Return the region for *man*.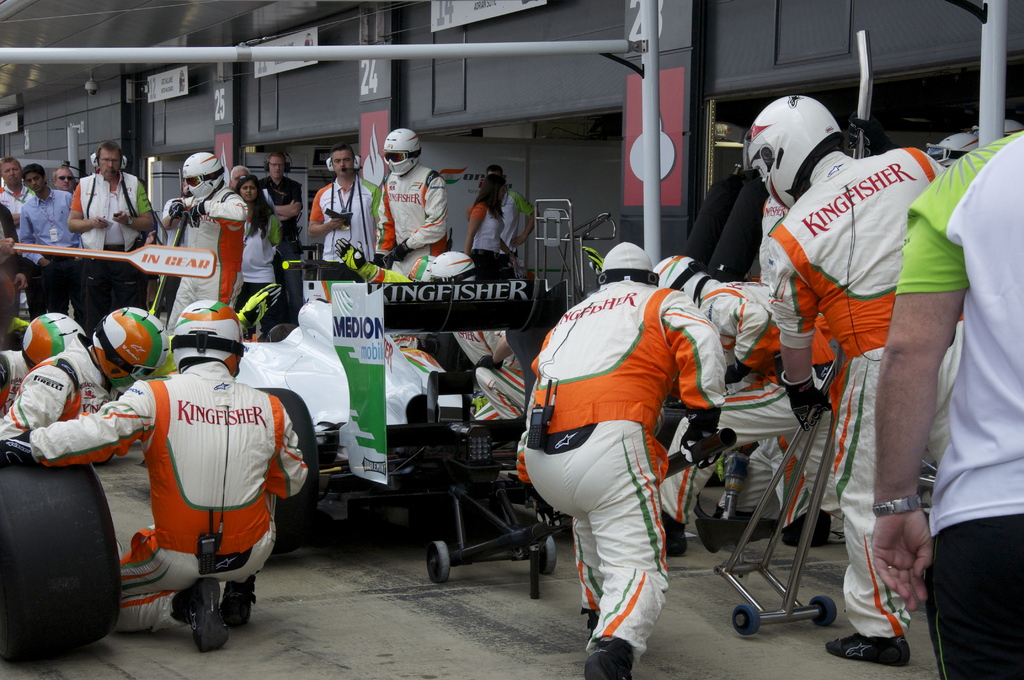
bbox=(53, 161, 79, 197).
